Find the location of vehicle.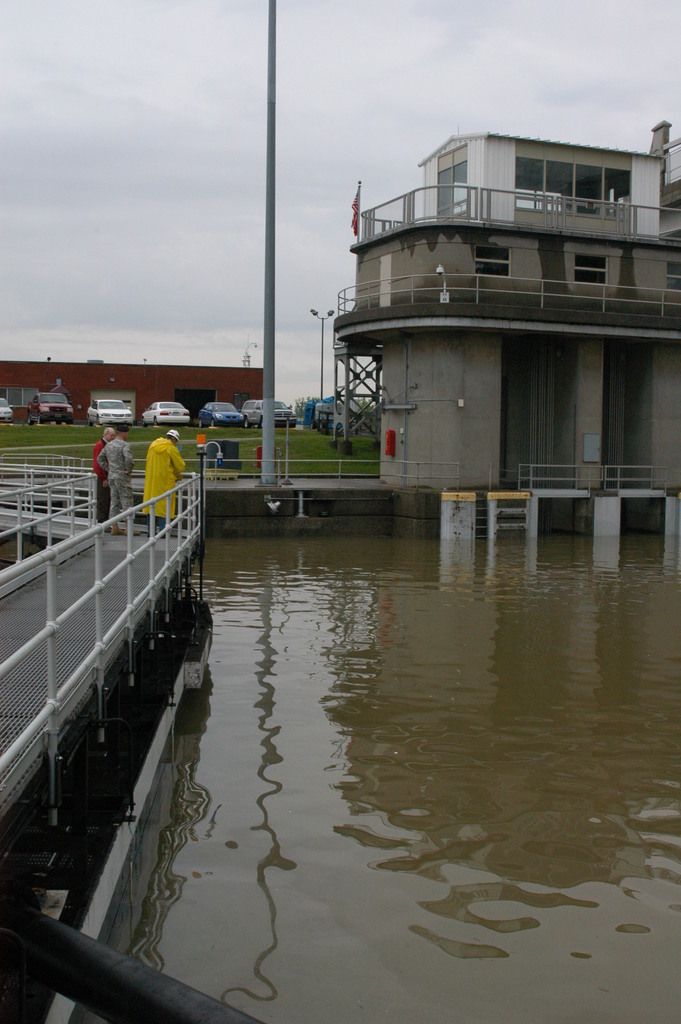
Location: l=197, t=395, r=246, b=426.
